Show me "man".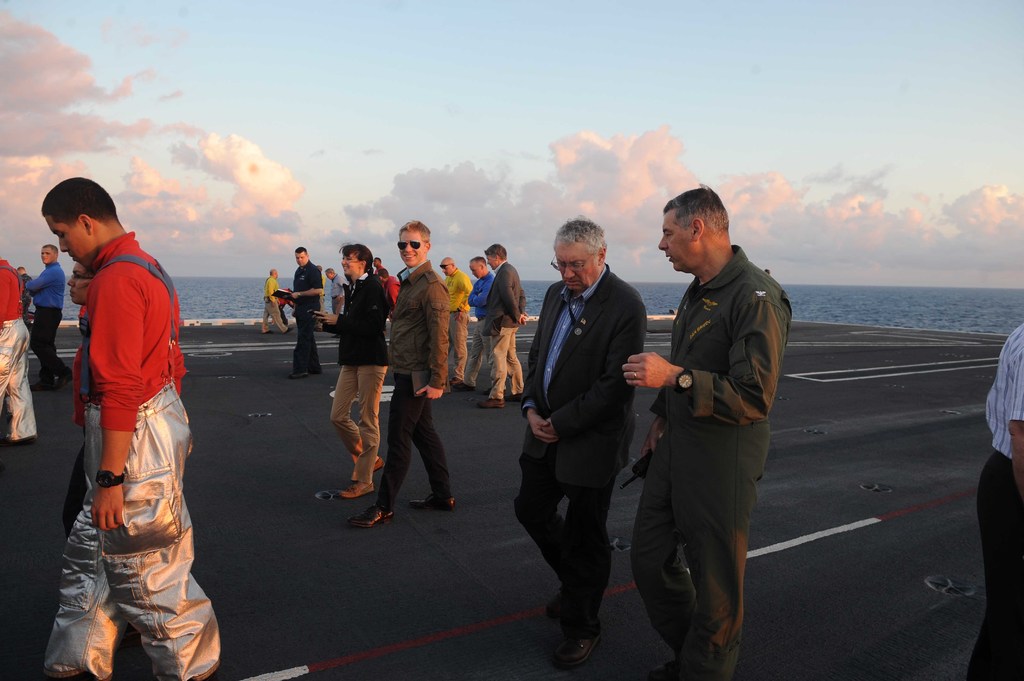
"man" is here: {"x1": 33, "y1": 175, "x2": 223, "y2": 680}.
